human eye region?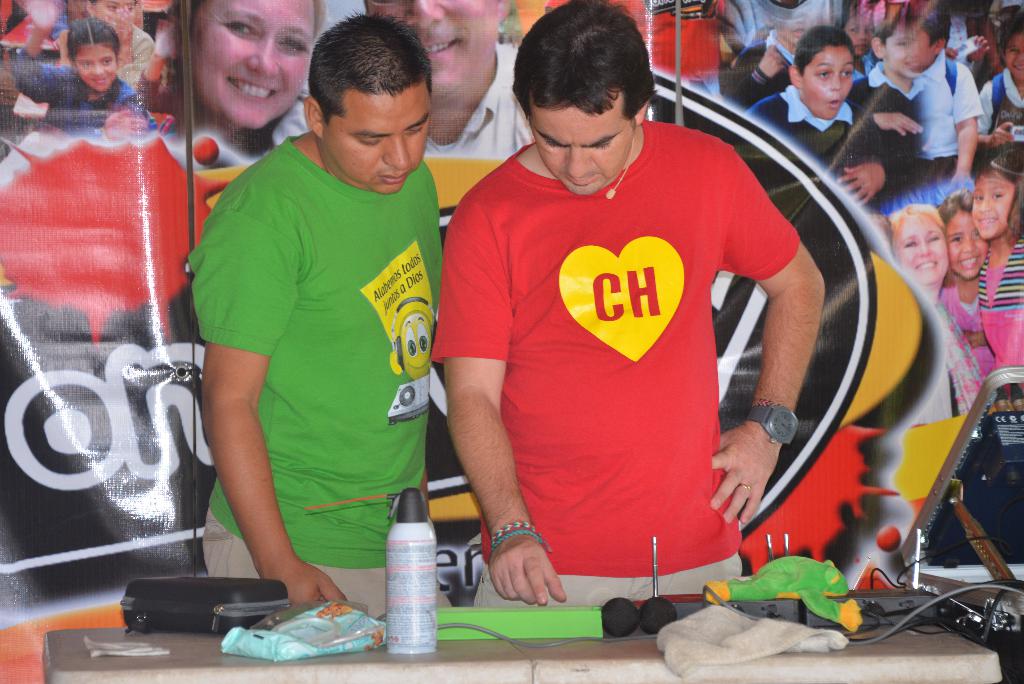
841,67,857,79
